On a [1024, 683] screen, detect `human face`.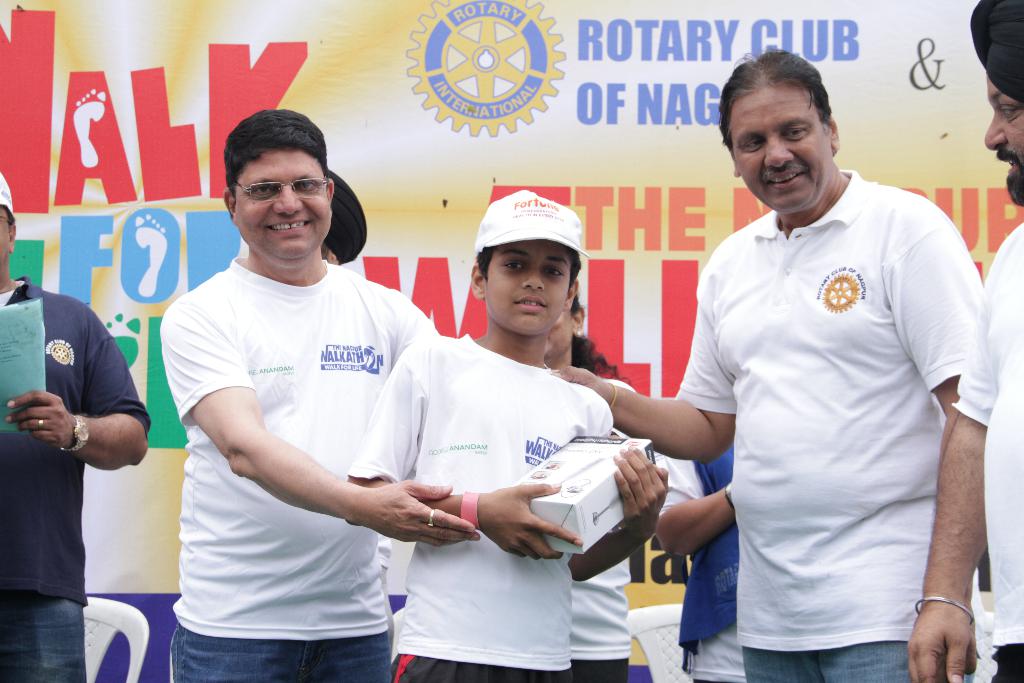
bbox=[483, 243, 573, 336].
